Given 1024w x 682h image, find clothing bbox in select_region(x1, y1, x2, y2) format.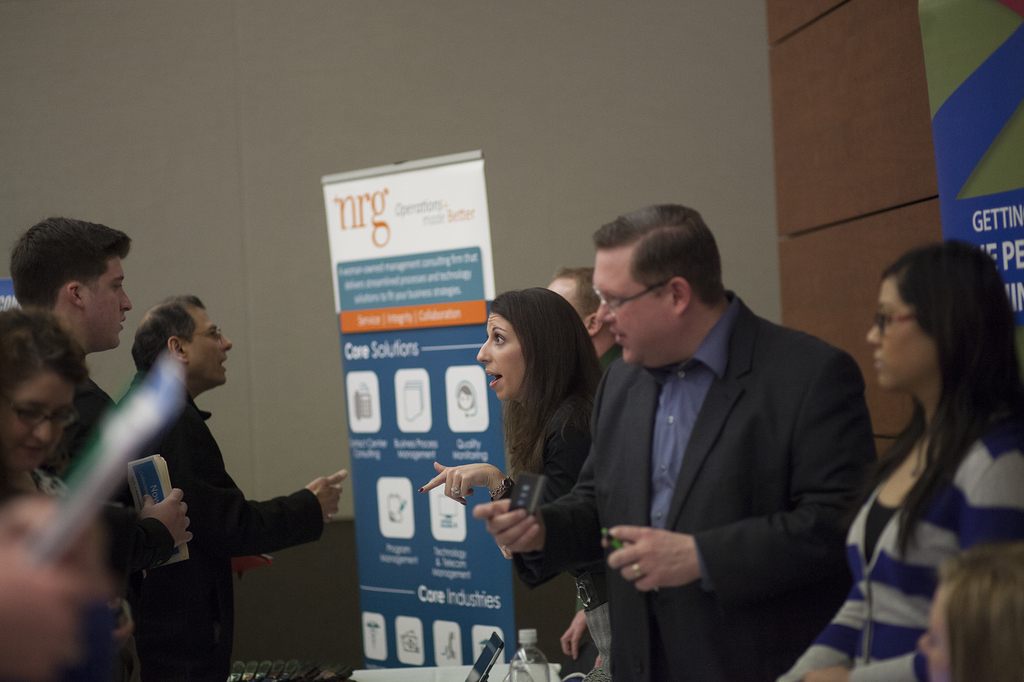
select_region(516, 294, 883, 681).
